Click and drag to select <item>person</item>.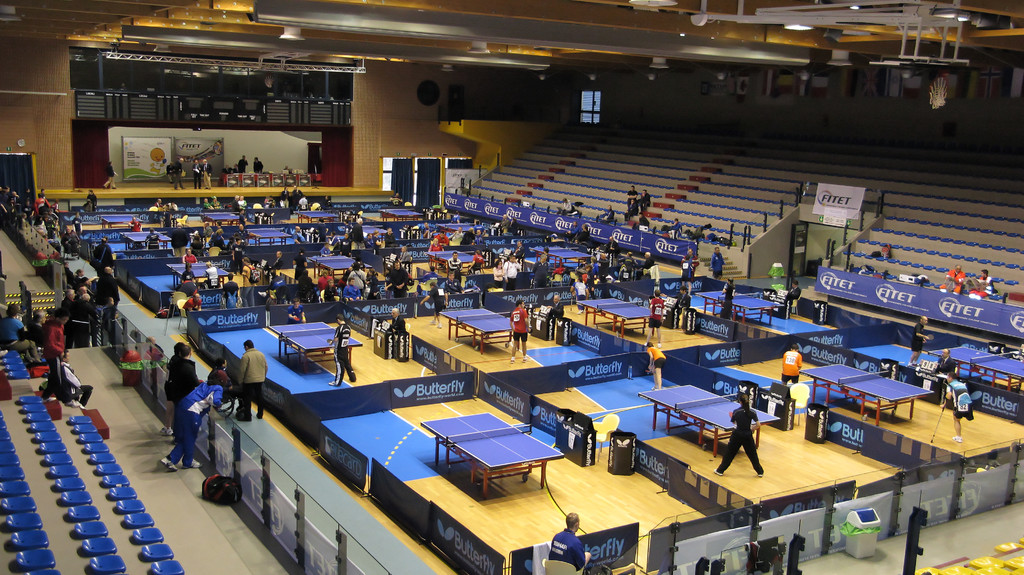
Selection: 74,292,95,347.
